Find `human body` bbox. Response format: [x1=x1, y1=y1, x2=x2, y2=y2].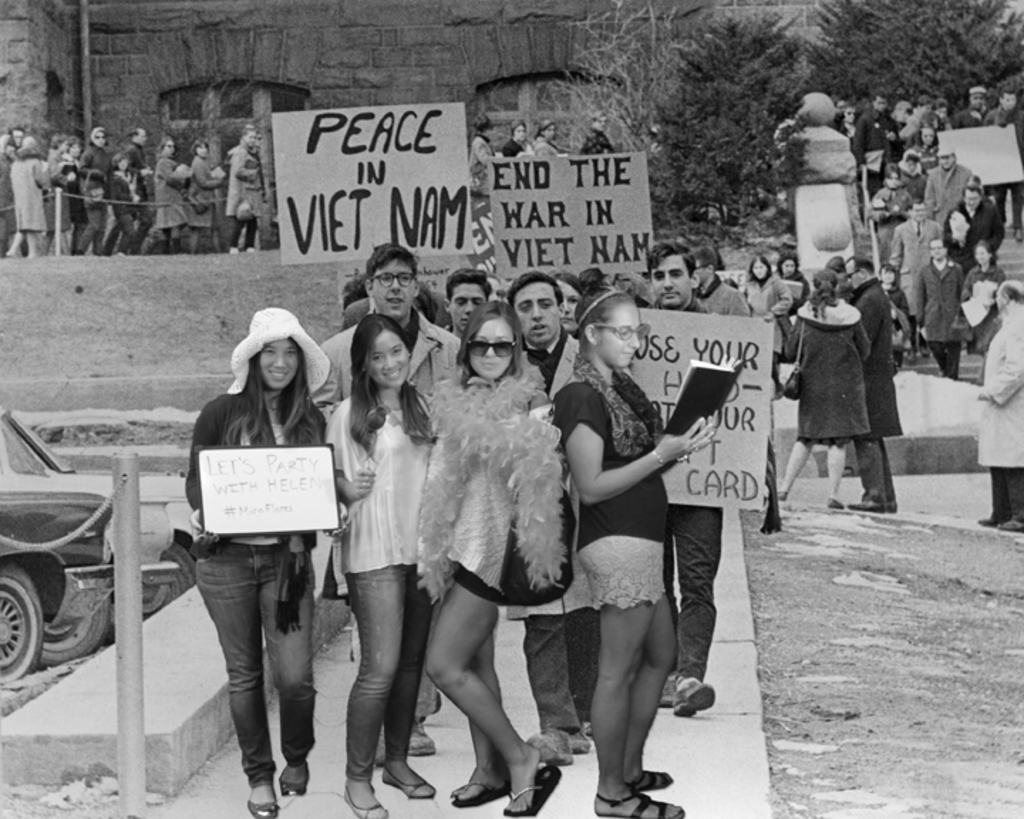
[x1=320, y1=313, x2=442, y2=818].
